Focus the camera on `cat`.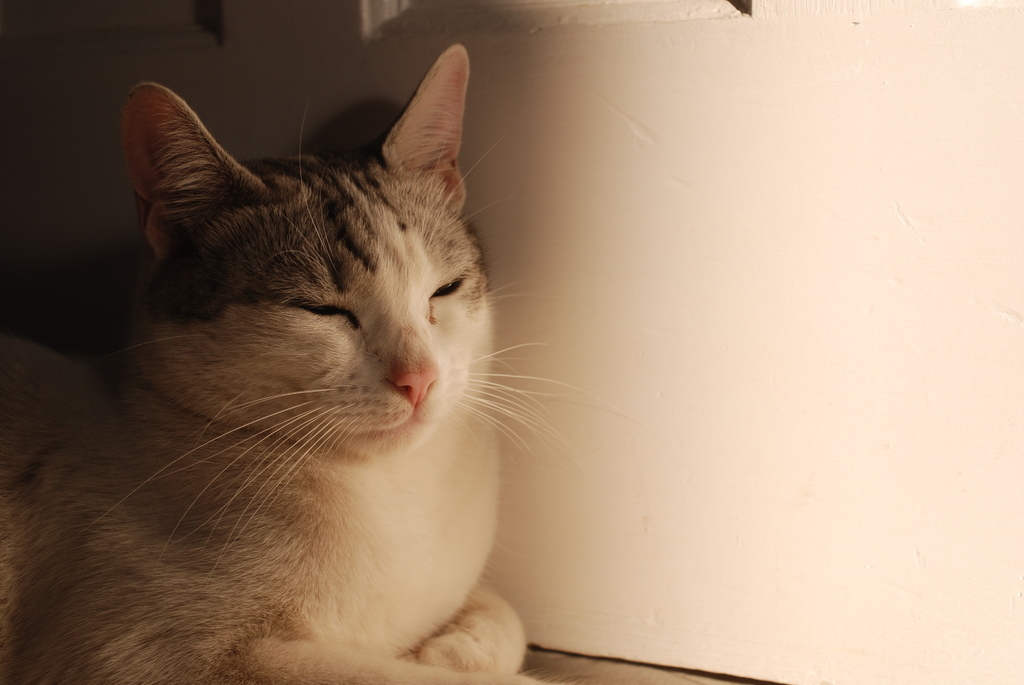
Focus region: pyautogui.locateOnScreen(0, 43, 632, 684).
